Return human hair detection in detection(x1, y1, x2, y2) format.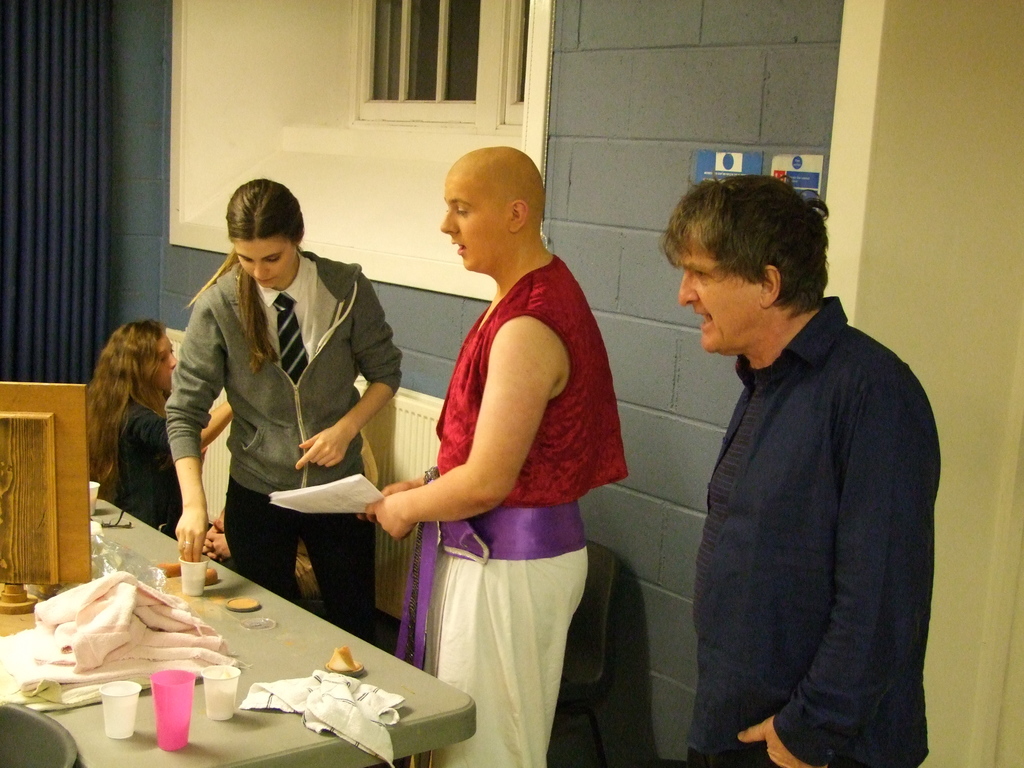
detection(664, 177, 831, 348).
